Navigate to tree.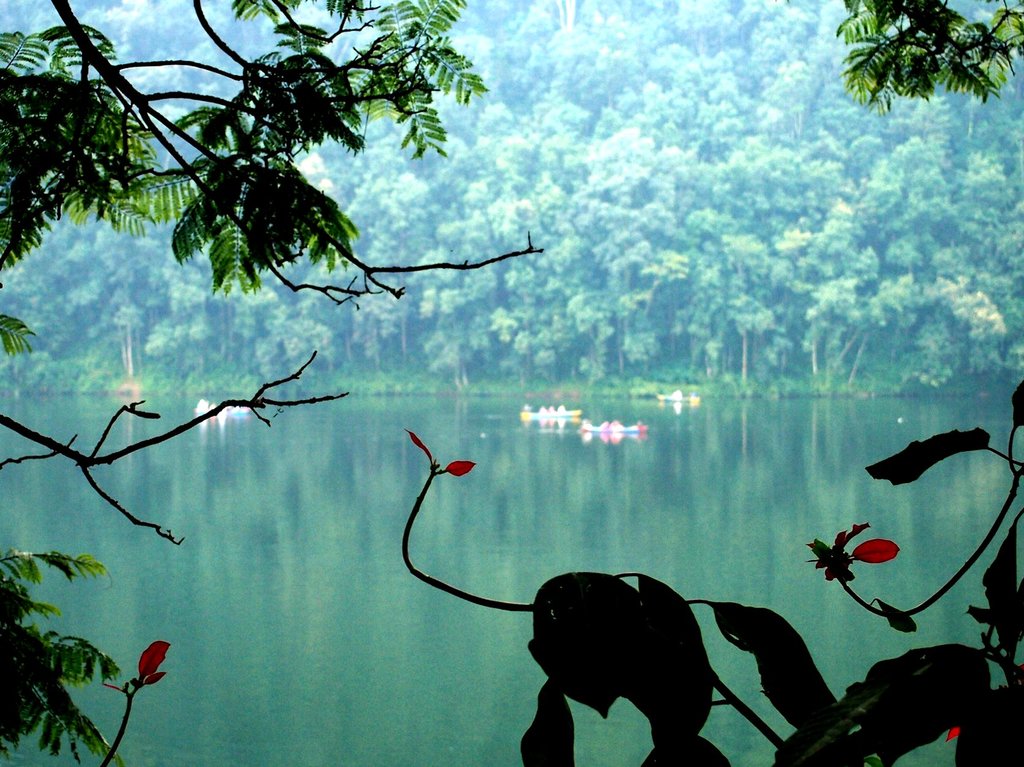
Navigation target: pyautogui.locateOnScreen(301, 1, 1023, 426).
